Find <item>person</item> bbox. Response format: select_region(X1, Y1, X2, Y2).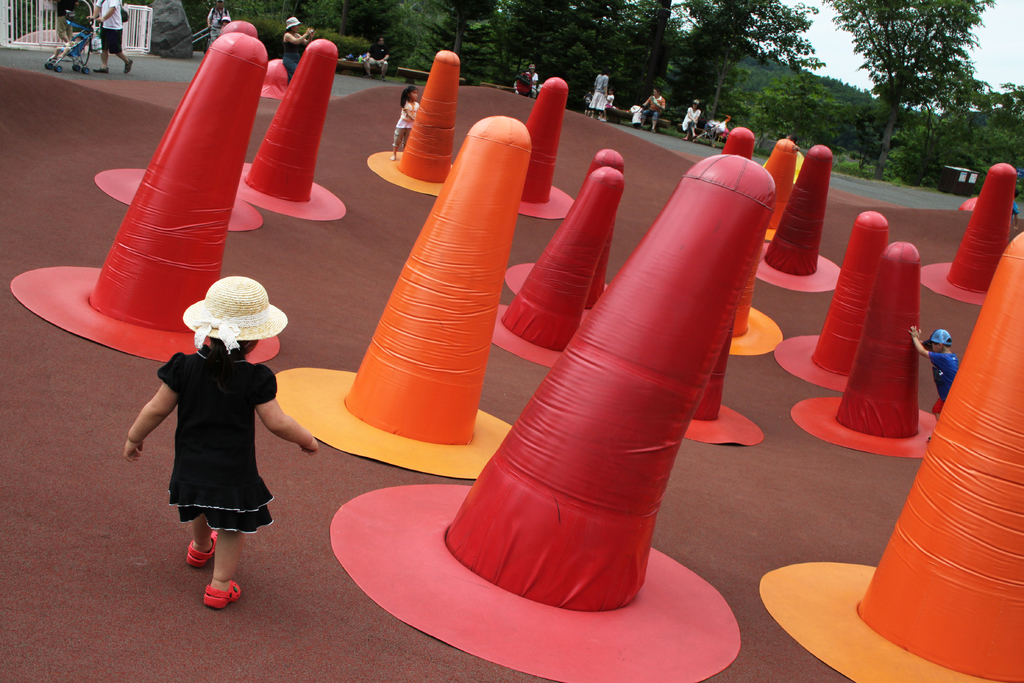
select_region(524, 62, 538, 99).
